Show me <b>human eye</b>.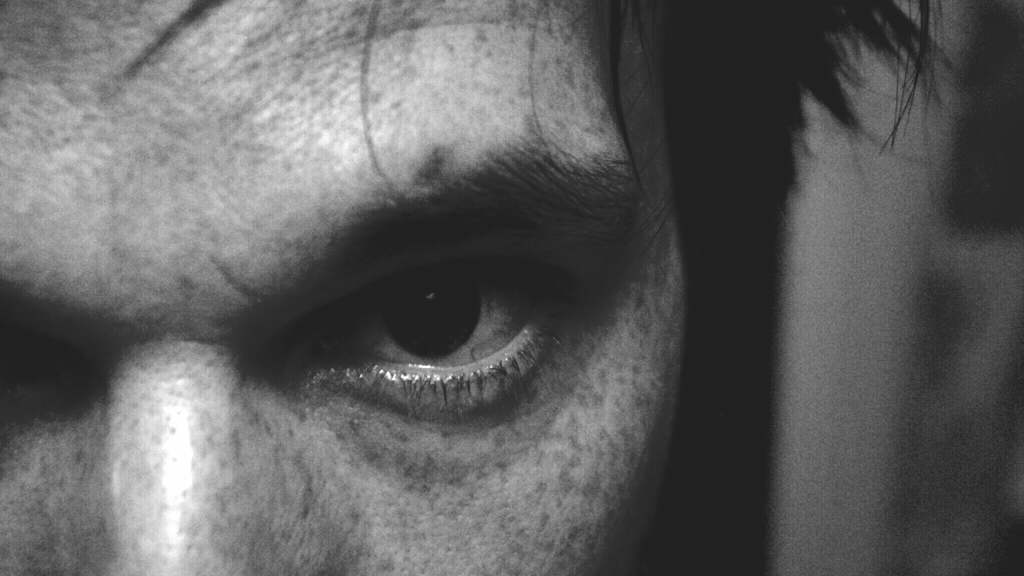
<b>human eye</b> is here: 285, 249, 572, 417.
